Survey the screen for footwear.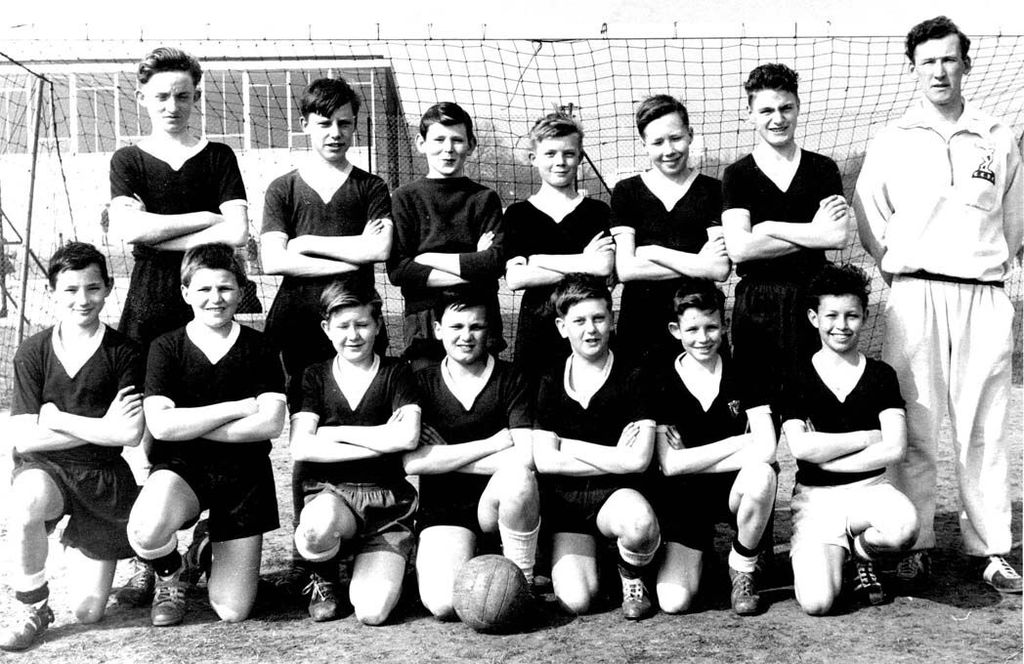
Survey found: locate(895, 547, 931, 587).
